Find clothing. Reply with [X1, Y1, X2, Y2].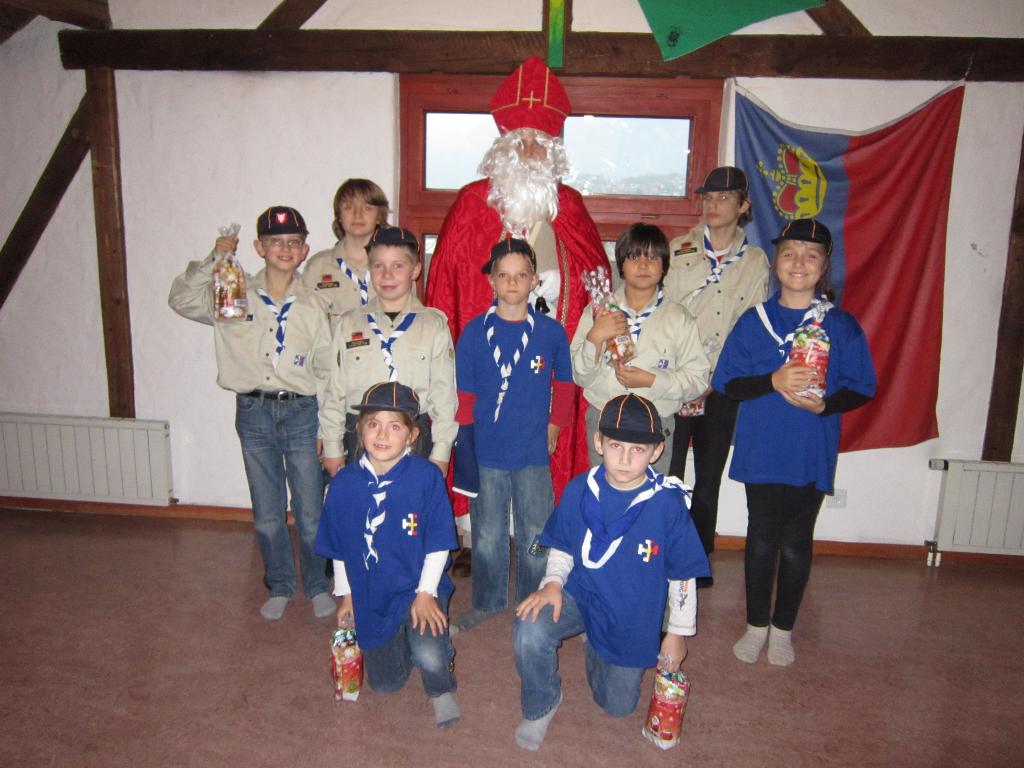
[317, 296, 466, 464].
